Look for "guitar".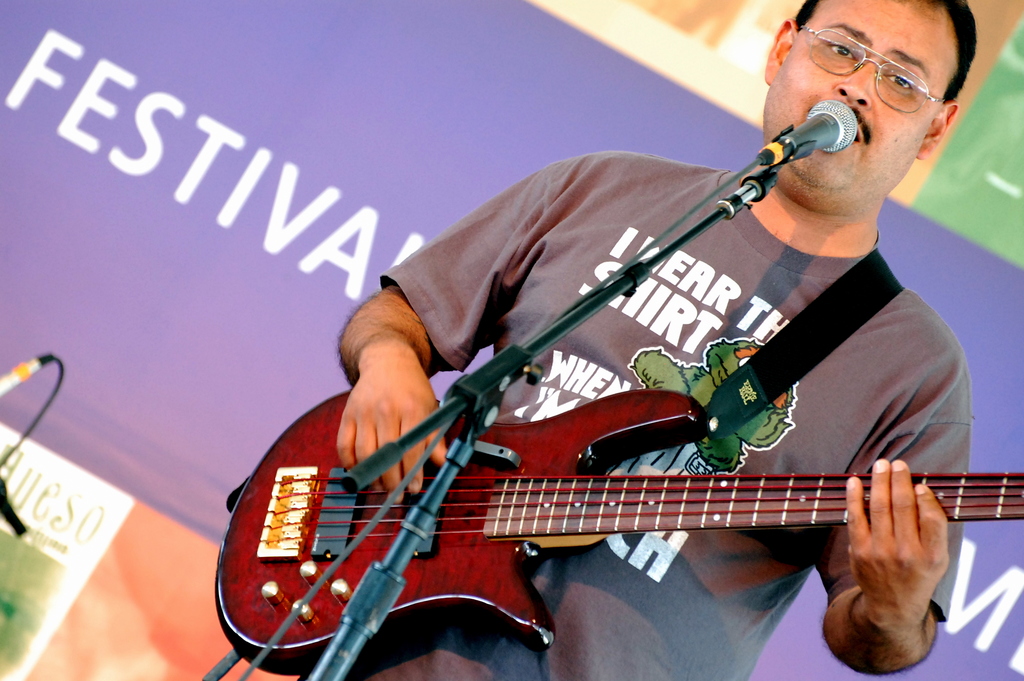
Found: x1=212 y1=382 x2=1023 y2=677.
